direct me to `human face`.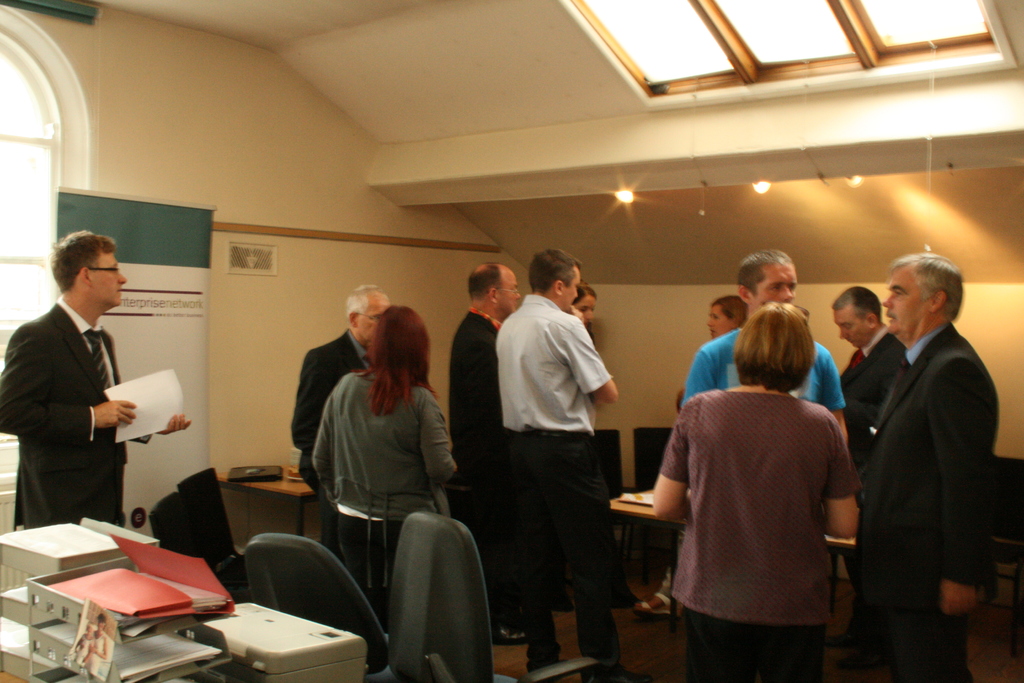
Direction: detection(834, 308, 871, 343).
